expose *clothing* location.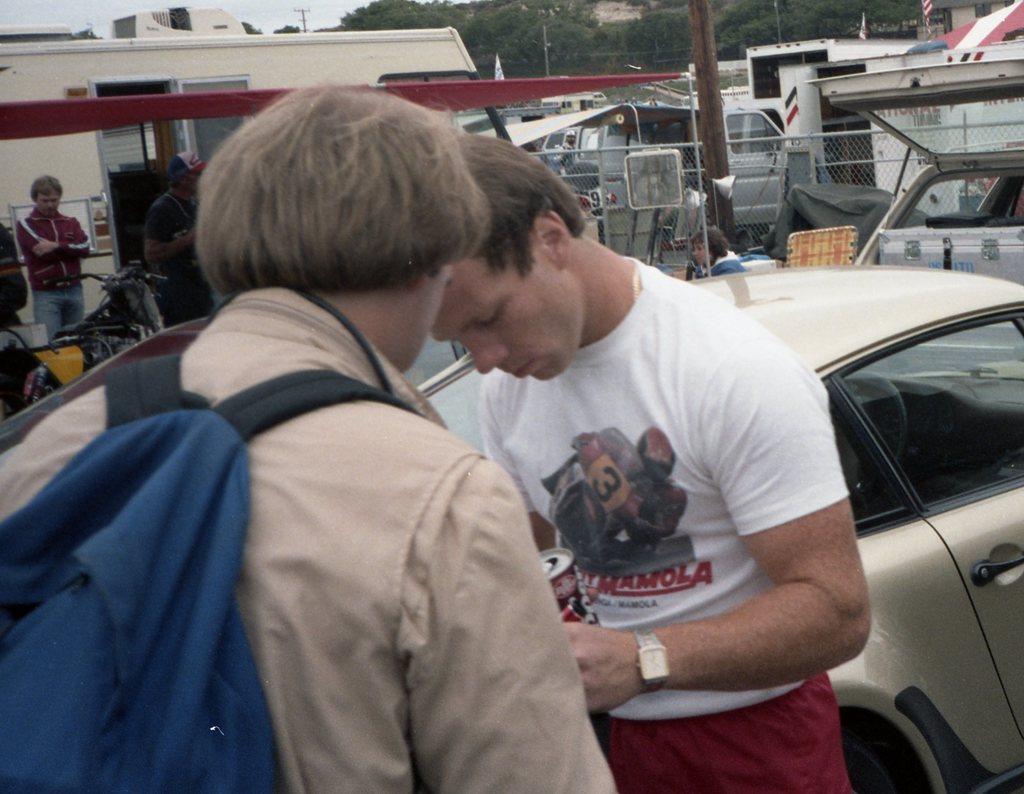
Exposed at region(138, 175, 193, 255).
